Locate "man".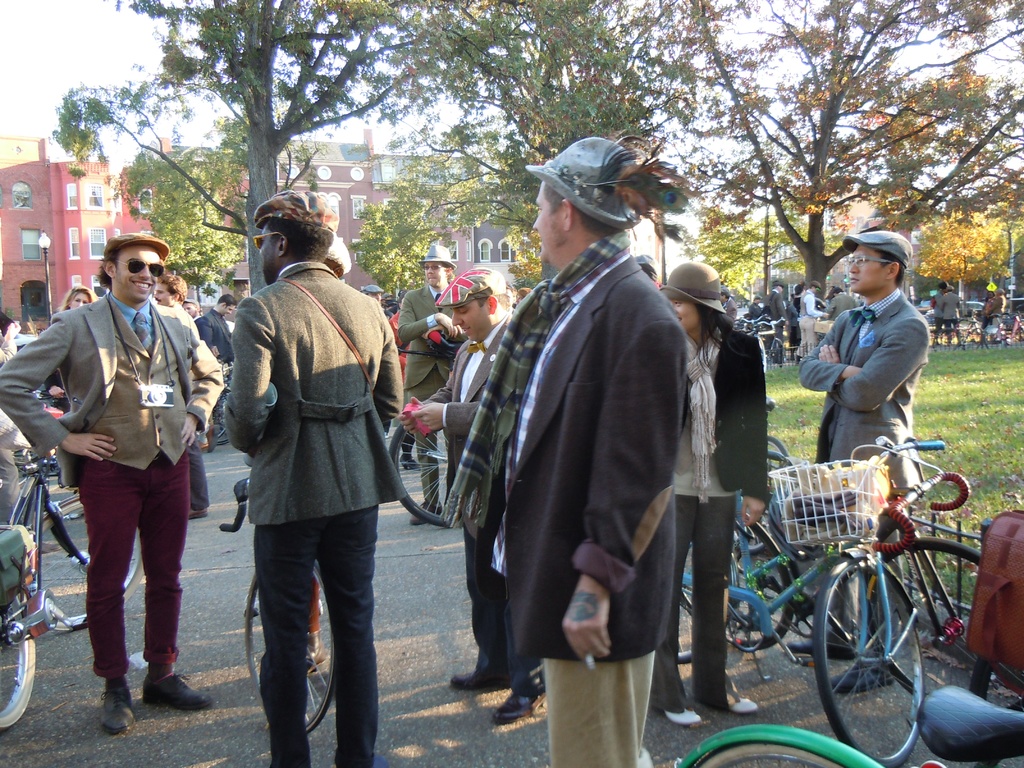
Bounding box: left=404, top=268, right=547, bottom=721.
